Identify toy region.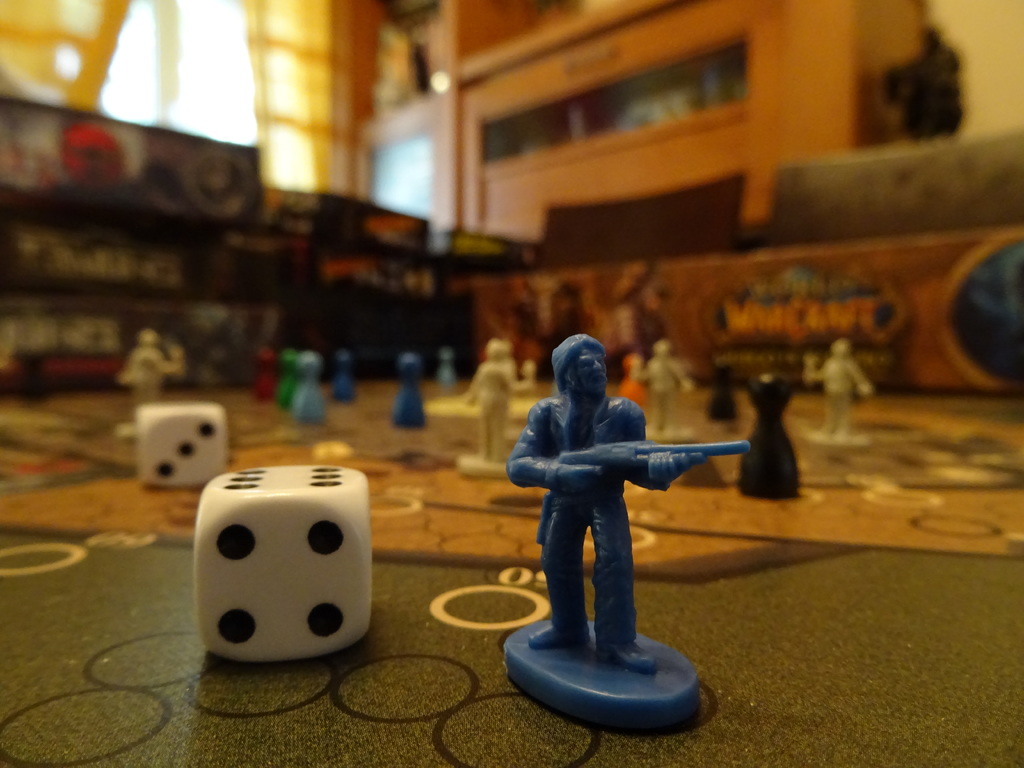
Region: locate(731, 369, 805, 508).
